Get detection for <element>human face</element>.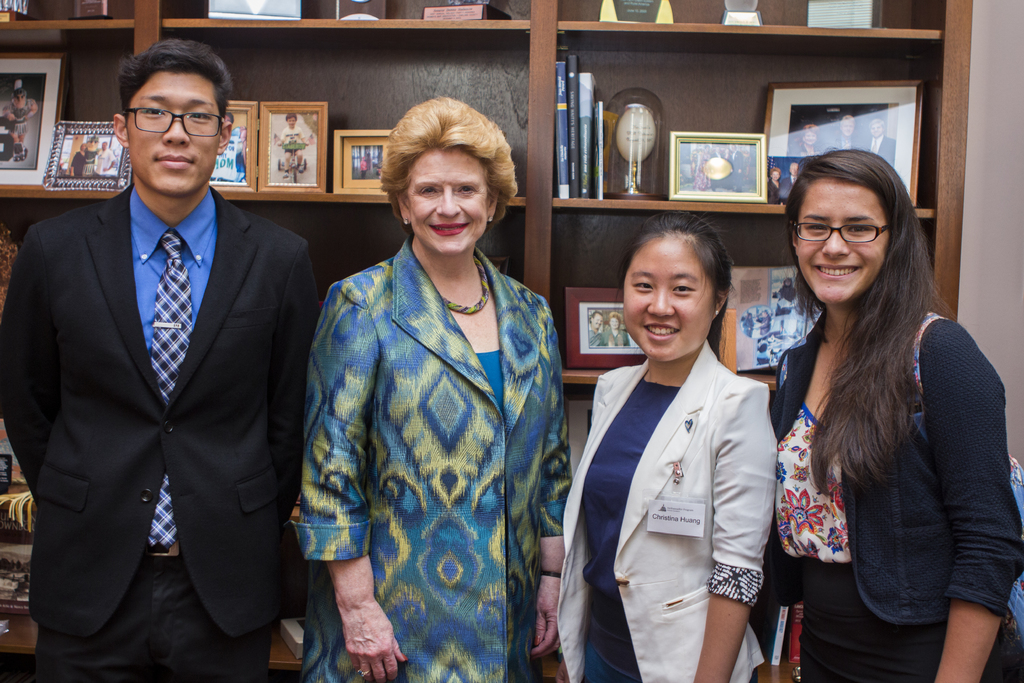
Detection: 847 120 848 128.
